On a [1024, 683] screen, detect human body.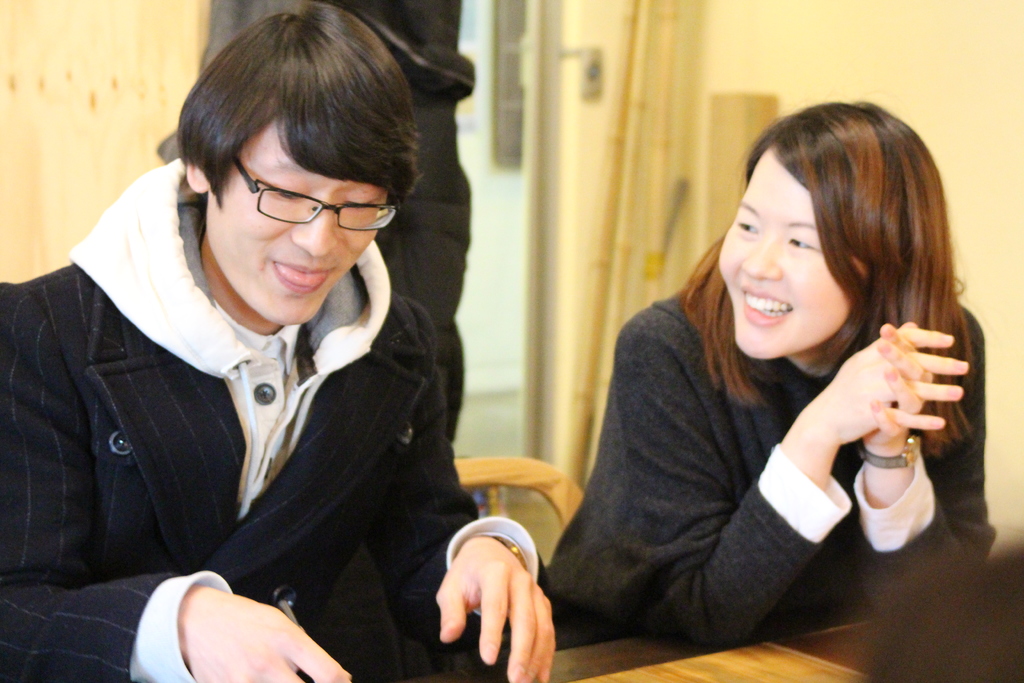
<bbox>0, 0, 563, 682</bbox>.
